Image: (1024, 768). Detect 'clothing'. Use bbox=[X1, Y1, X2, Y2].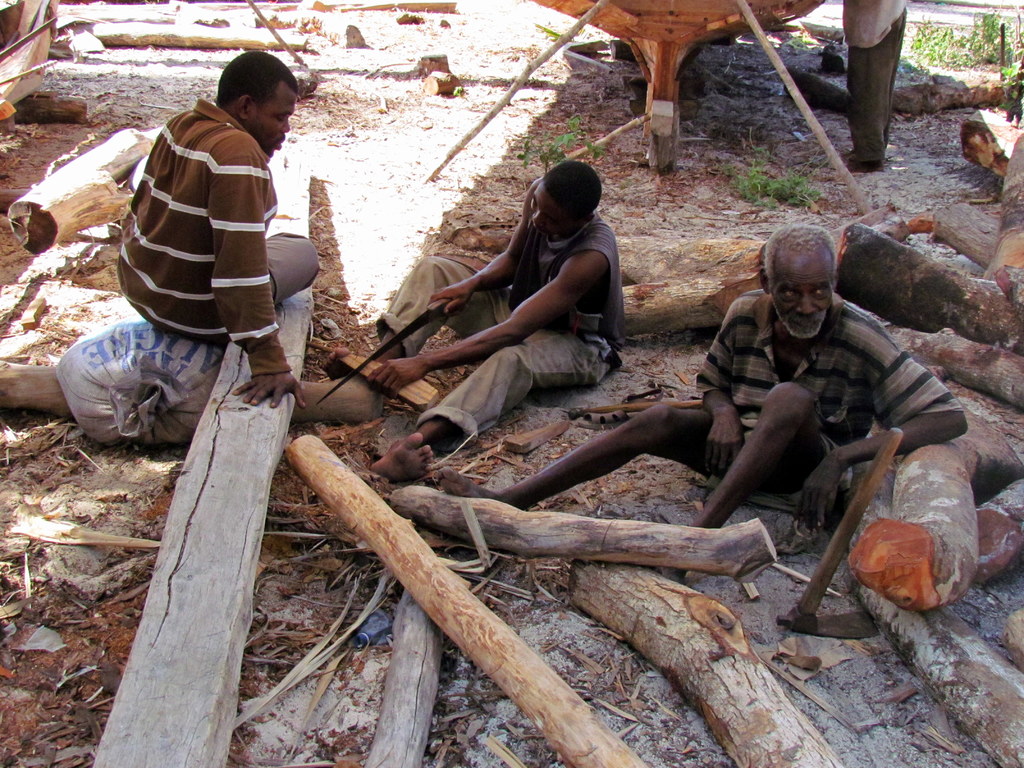
bbox=[376, 213, 622, 444].
